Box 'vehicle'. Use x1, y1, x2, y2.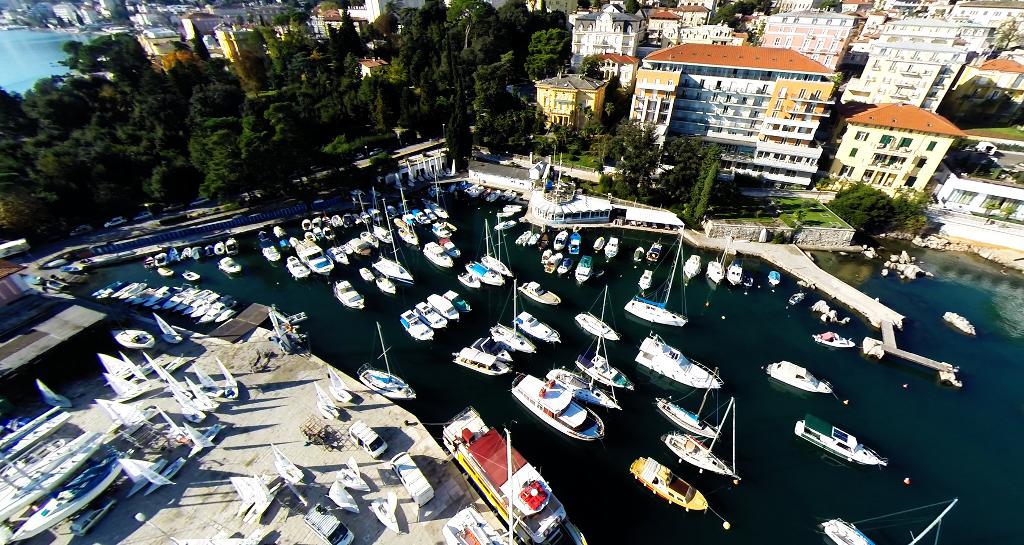
520, 278, 564, 309.
